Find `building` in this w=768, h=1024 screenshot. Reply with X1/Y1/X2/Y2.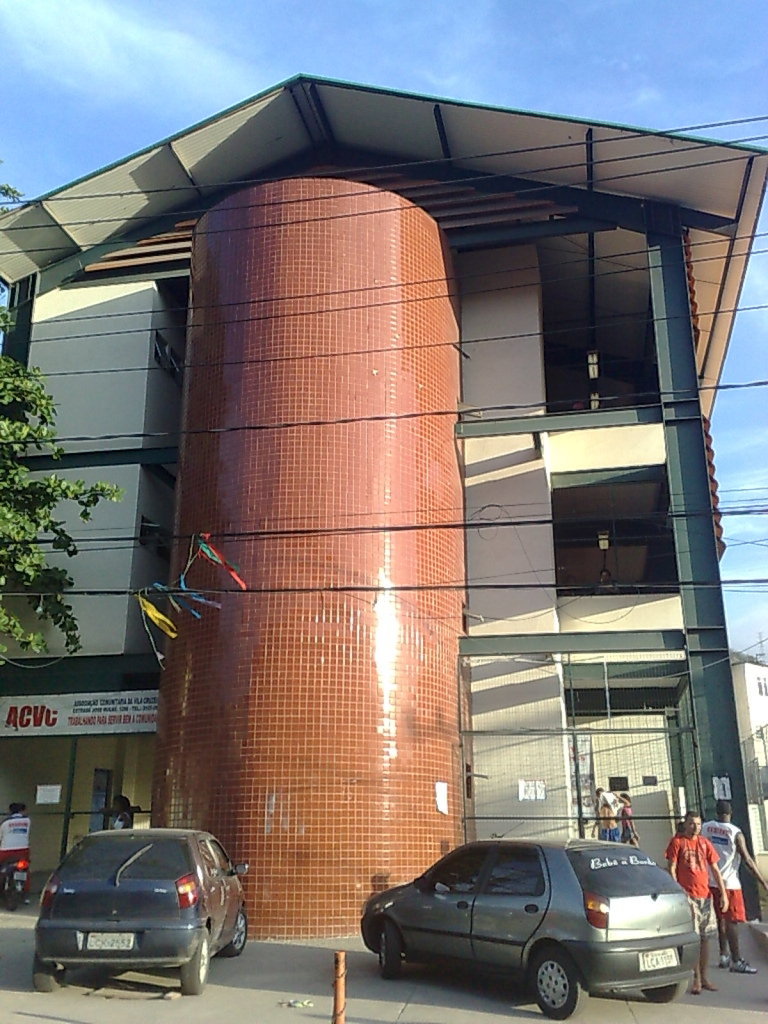
0/72/767/908.
